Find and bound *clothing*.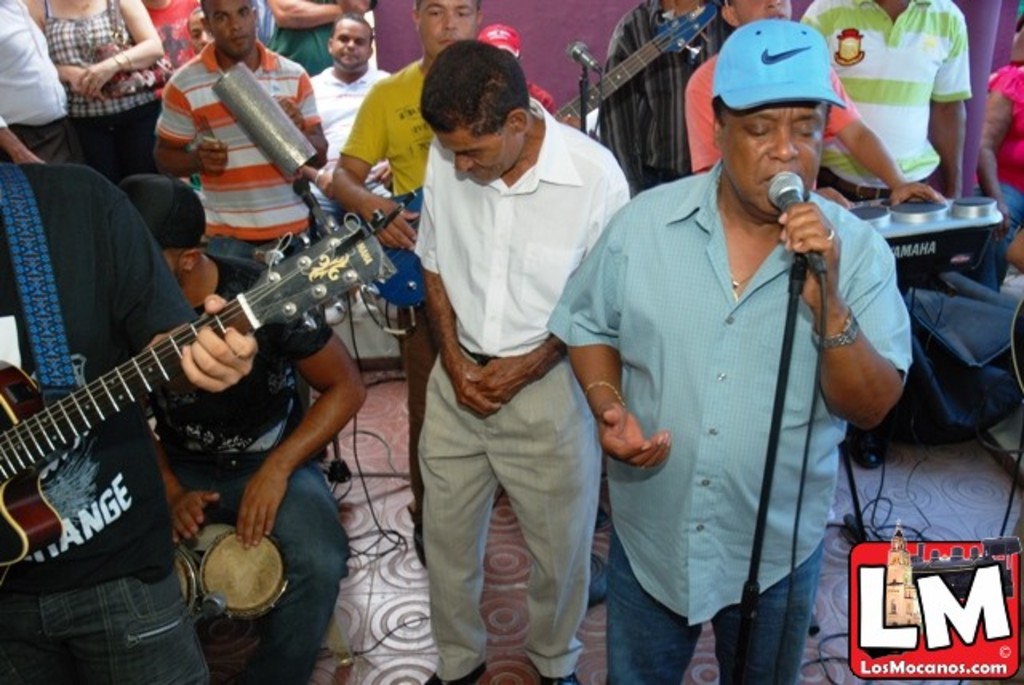
Bound: crop(546, 160, 912, 683).
